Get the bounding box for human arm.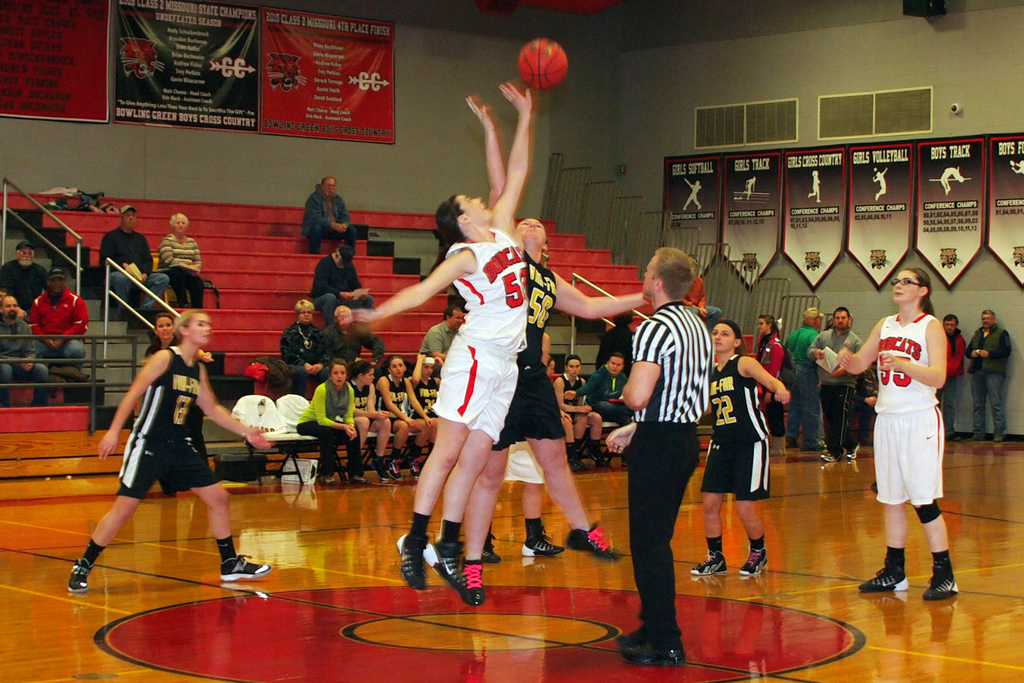
pyautogui.locateOnScreen(833, 317, 879, 374).
